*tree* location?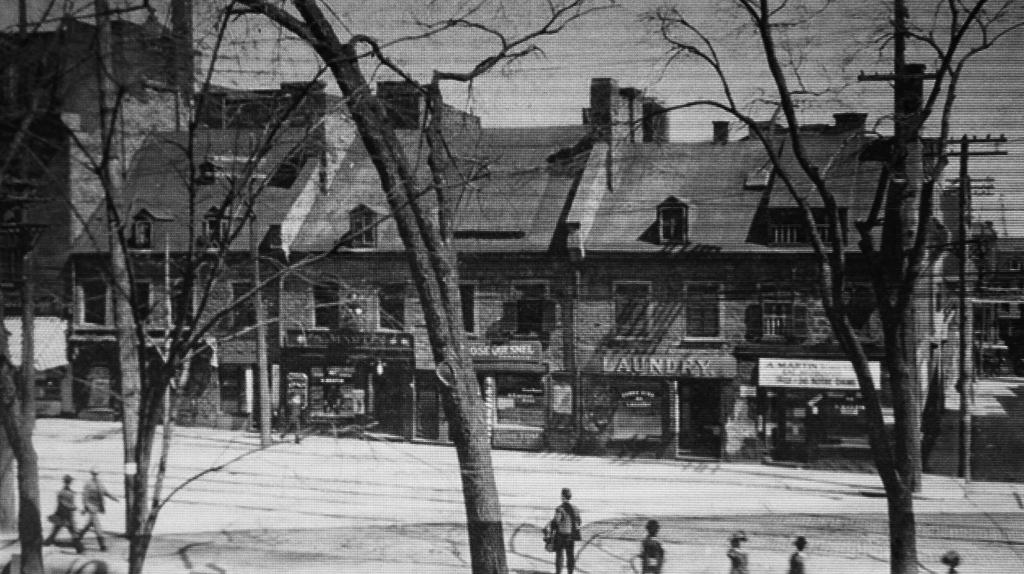
215:0:621:573
